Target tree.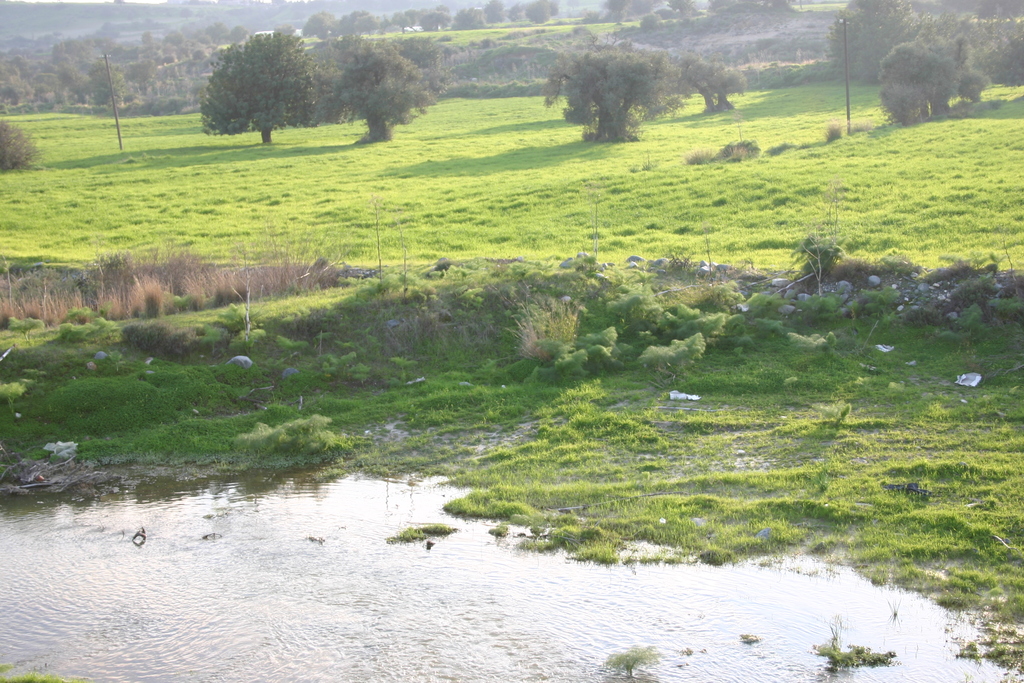
Target region: (666, 0, 696, 15).
